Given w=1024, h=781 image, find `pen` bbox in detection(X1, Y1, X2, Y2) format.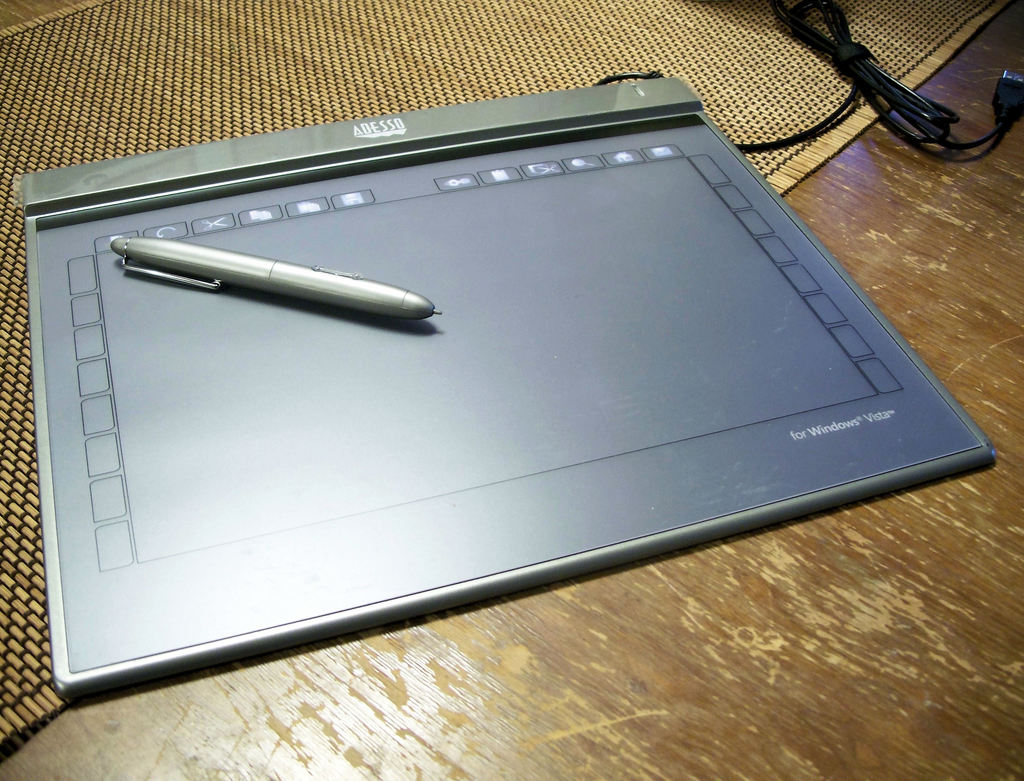
detection(111, 238, 444, 316).
